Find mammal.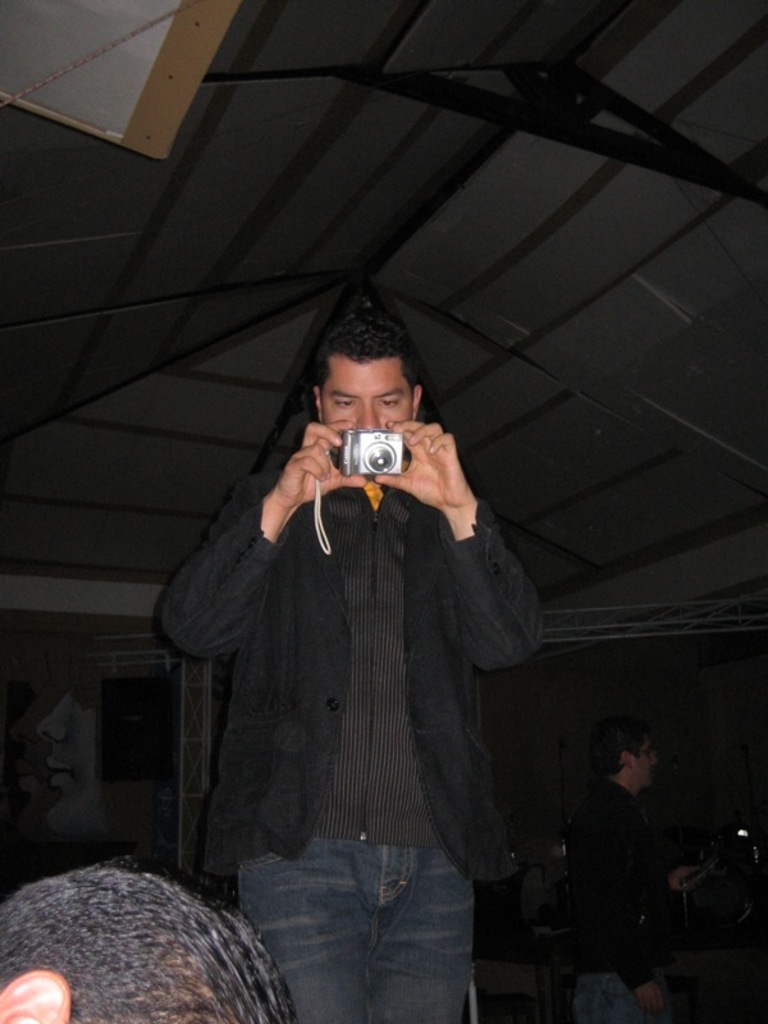
(168,283,553,1023).
